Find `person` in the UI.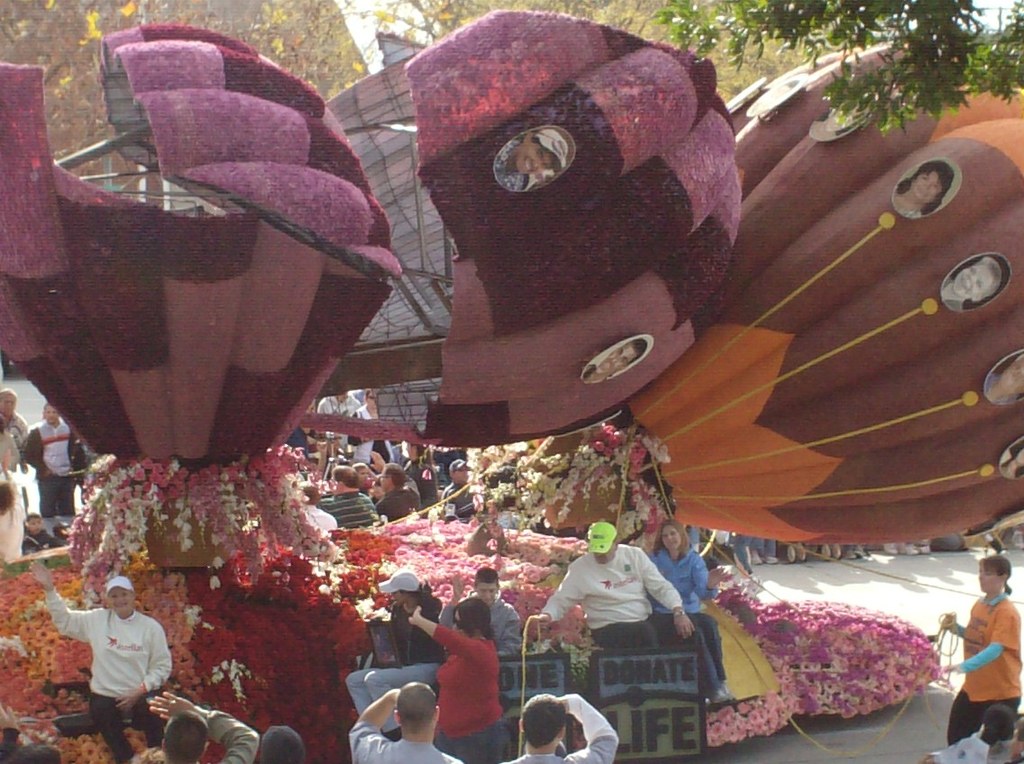
UI element at <box>379,568,443,666</box>.
